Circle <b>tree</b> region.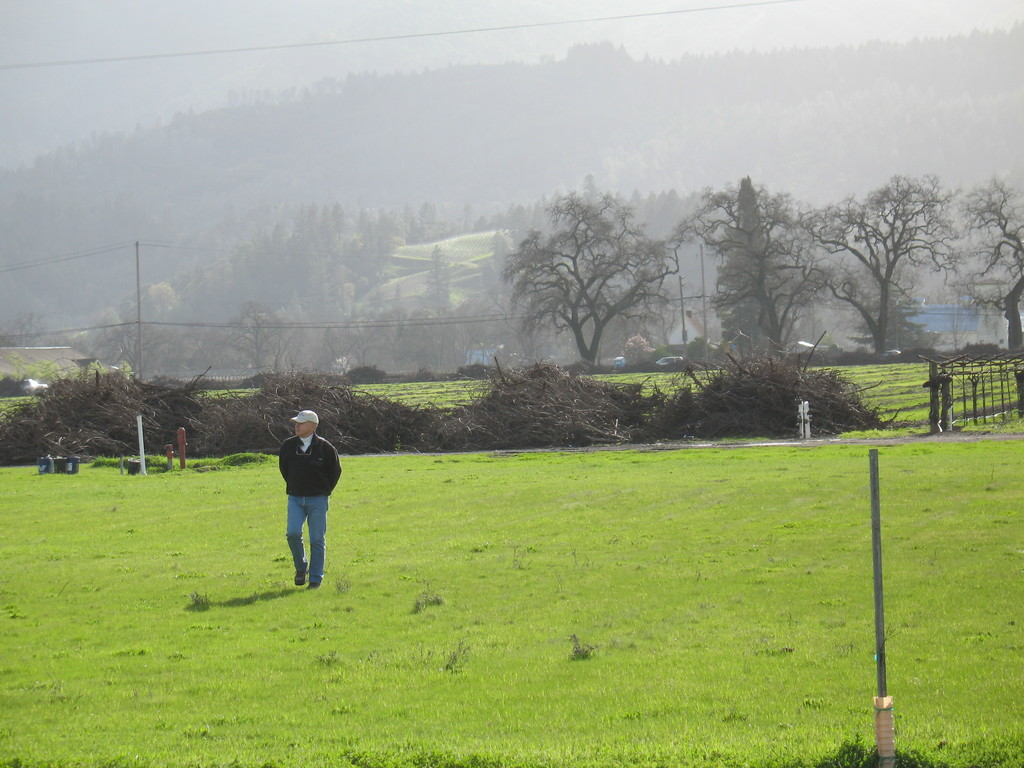
Region: x1=672 y1=168 x2=856 y2=353.
